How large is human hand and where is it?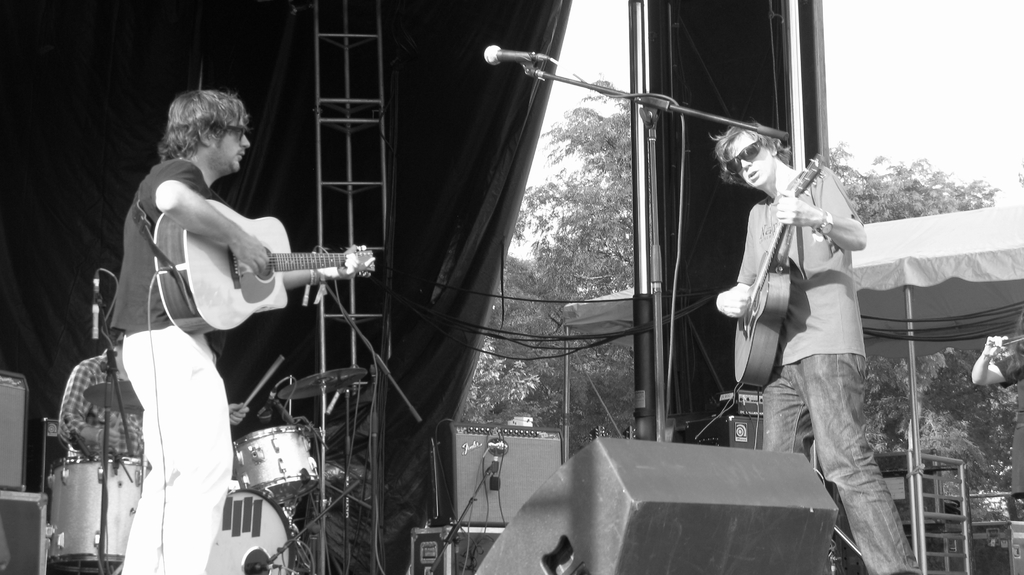
Bounding box: 776 191 813 226.
